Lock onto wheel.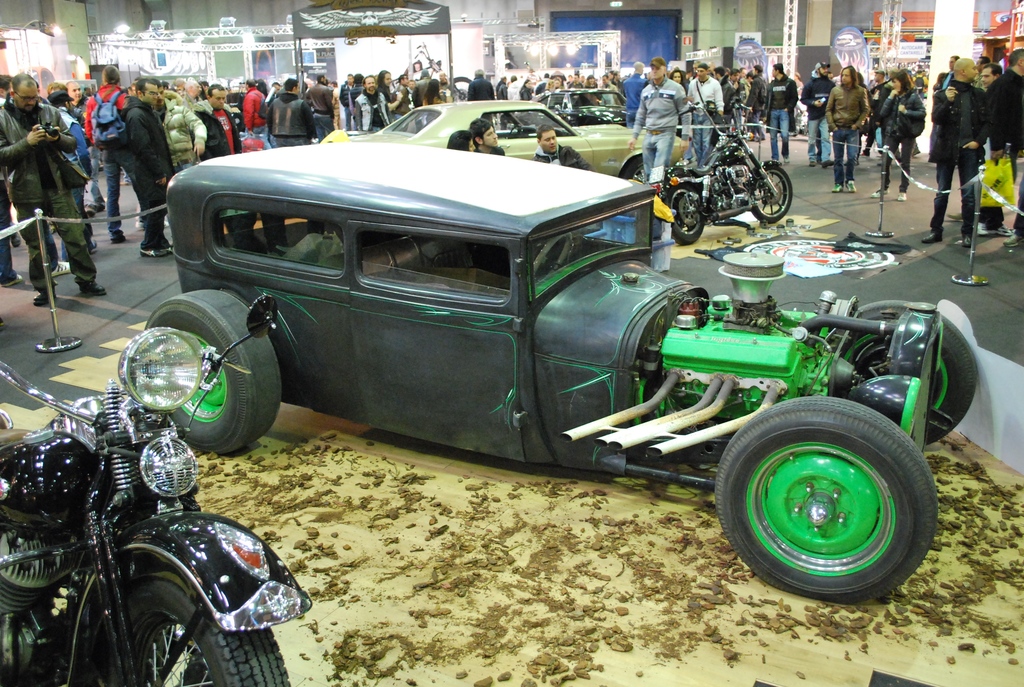
Locked: {"left": 111, "top": 578, "right": 287, "bottom": 686}.
